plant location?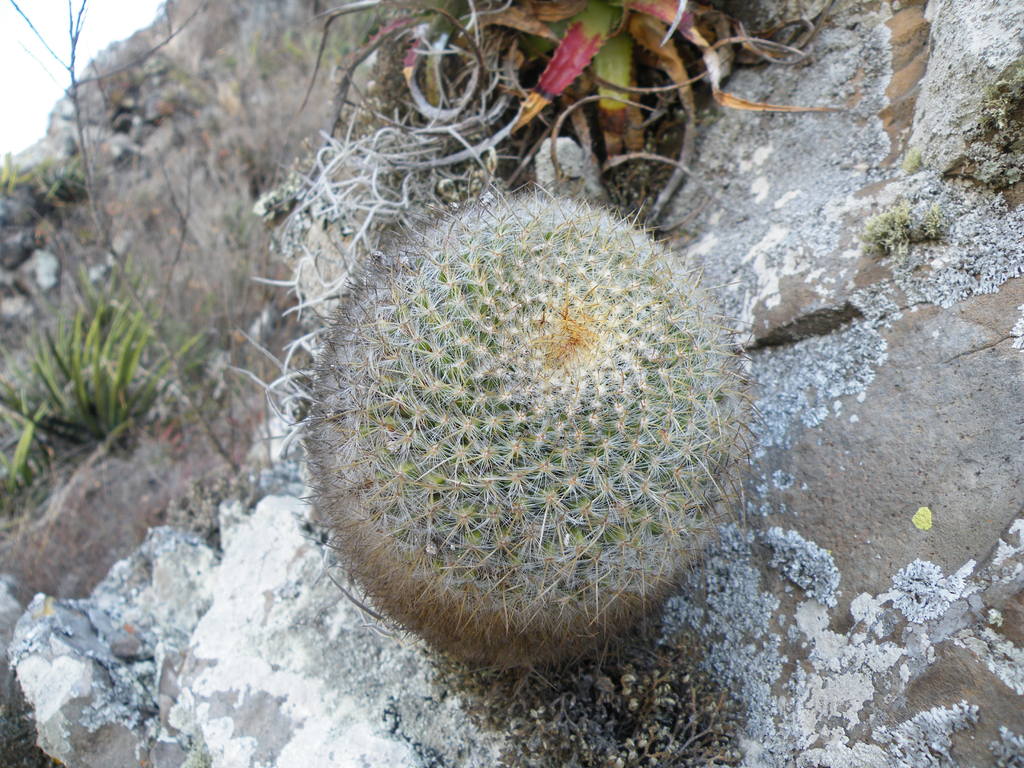
box(239, 188, 788, 671)
